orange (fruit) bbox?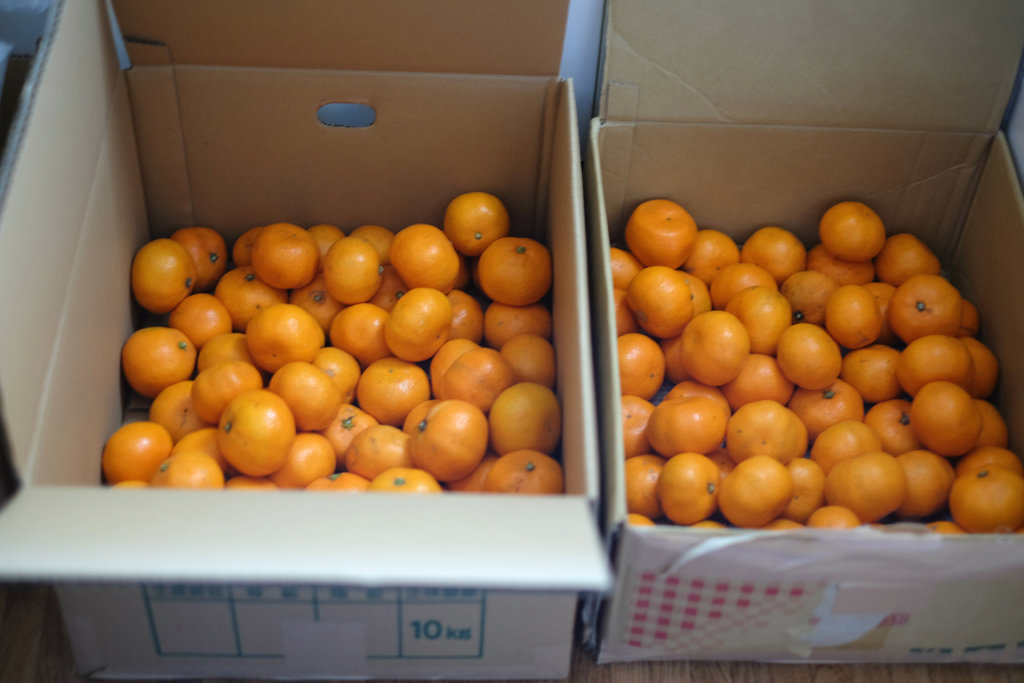
l=825, t=285, r=872, b=347
